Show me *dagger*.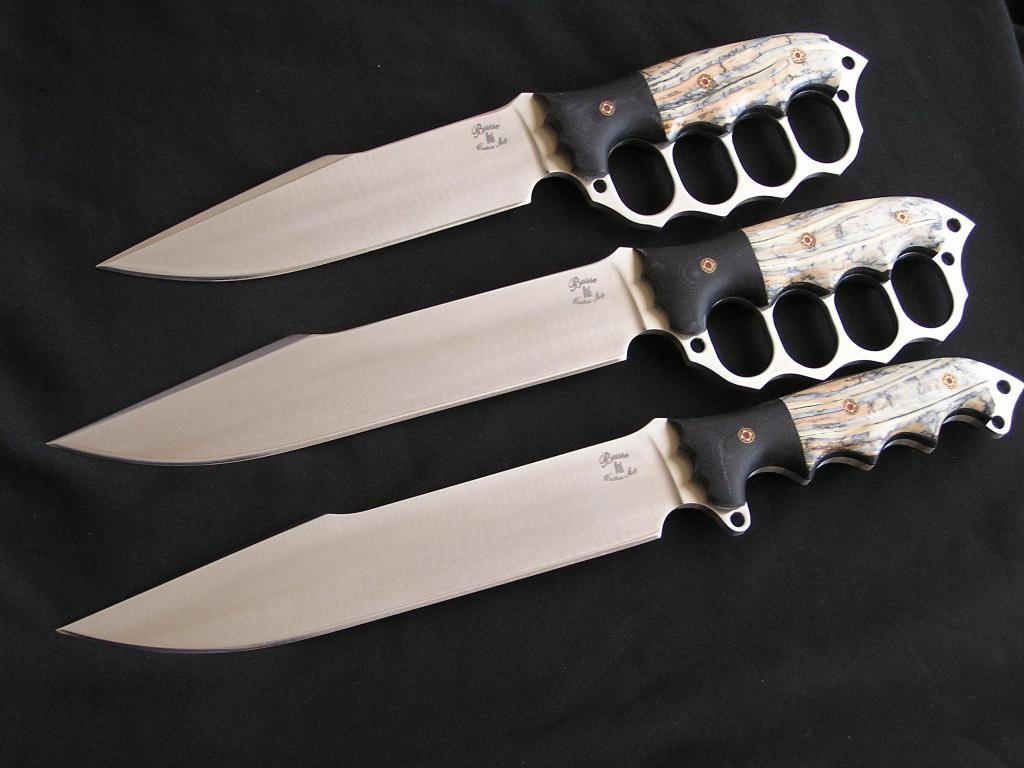
*dagger* is here: x1=94, y1=29, x2=870, y2=280.
